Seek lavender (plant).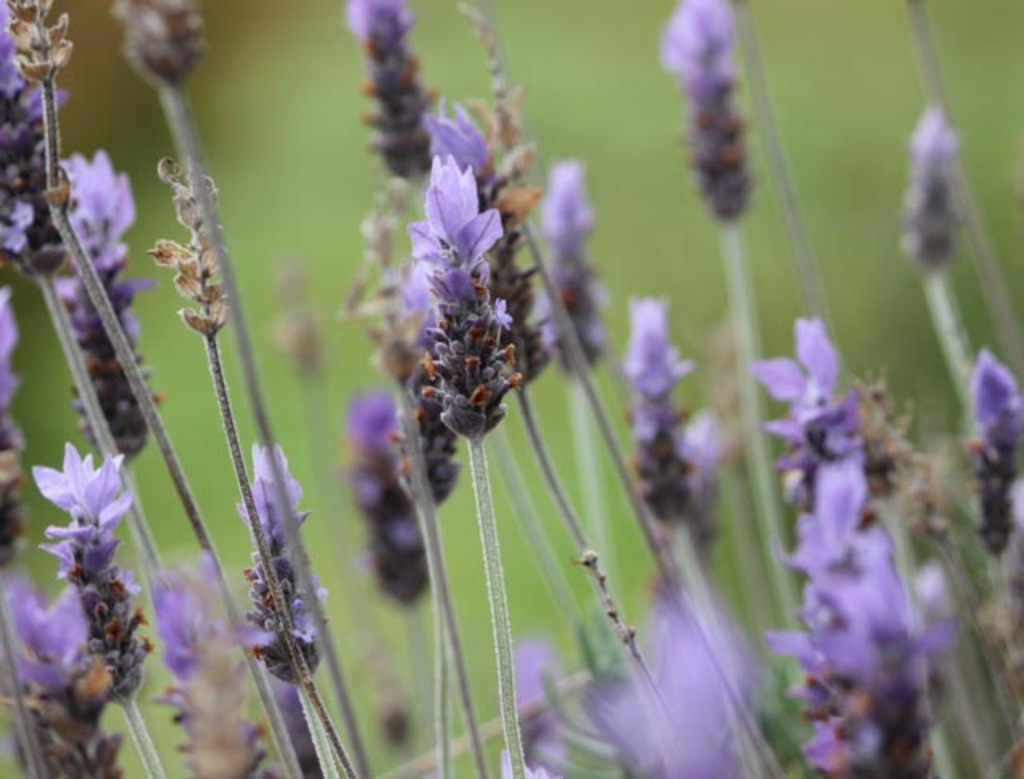
bbox=[43, 138, 178, 777].
